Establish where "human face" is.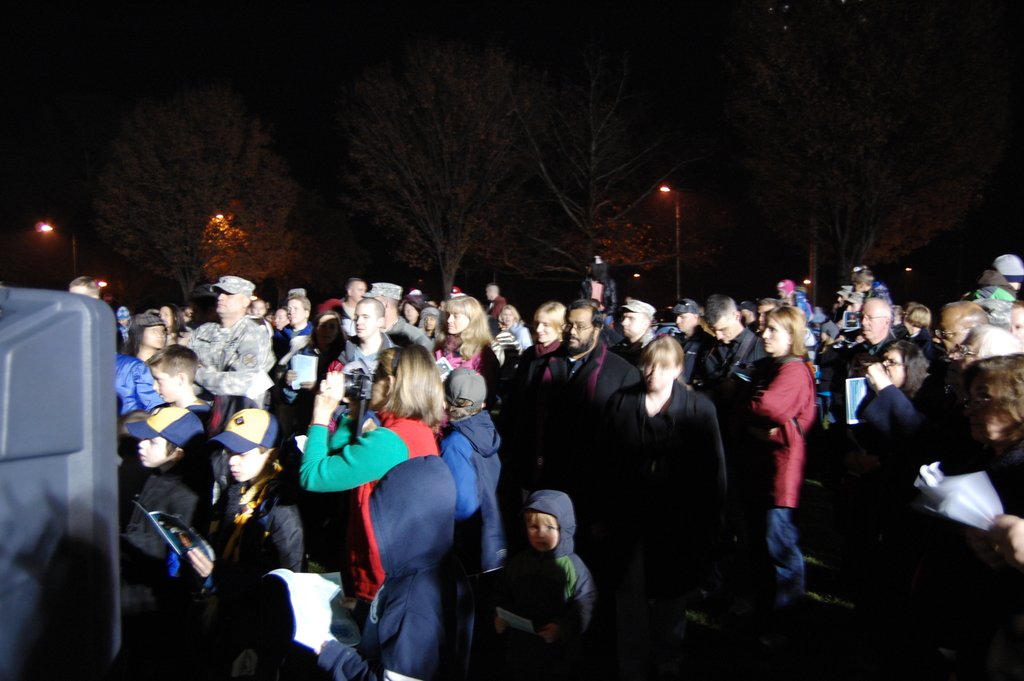
Established at 937:305:950:352.
